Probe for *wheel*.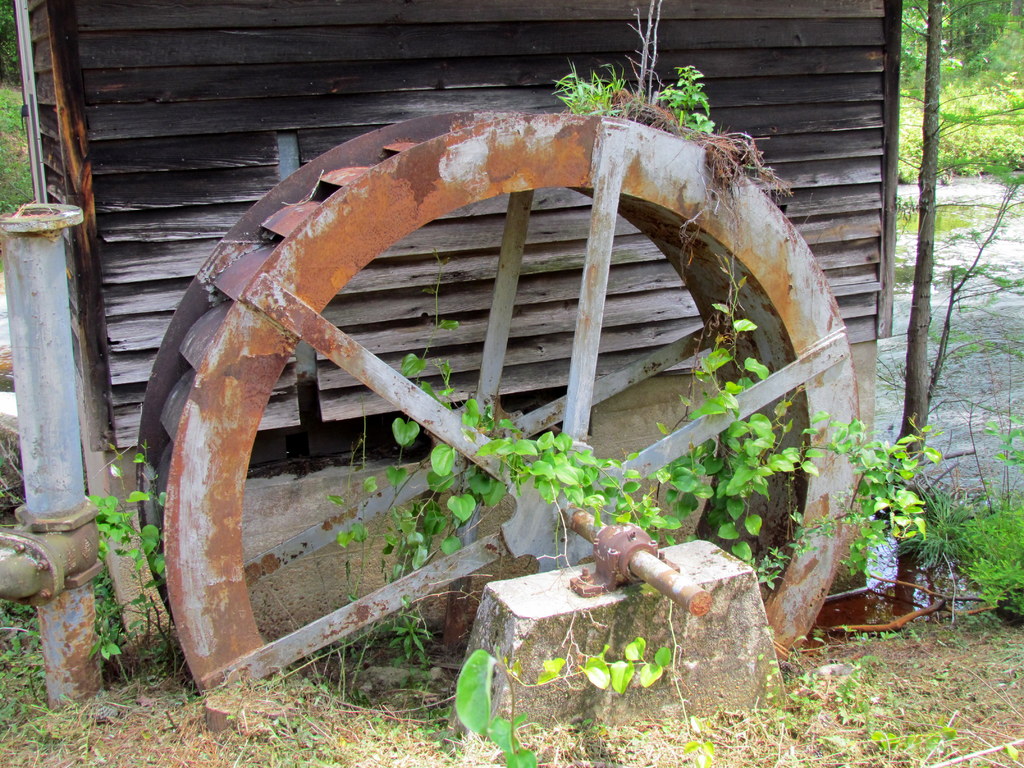
Probe result: detection(134, 112, 857, 711).
